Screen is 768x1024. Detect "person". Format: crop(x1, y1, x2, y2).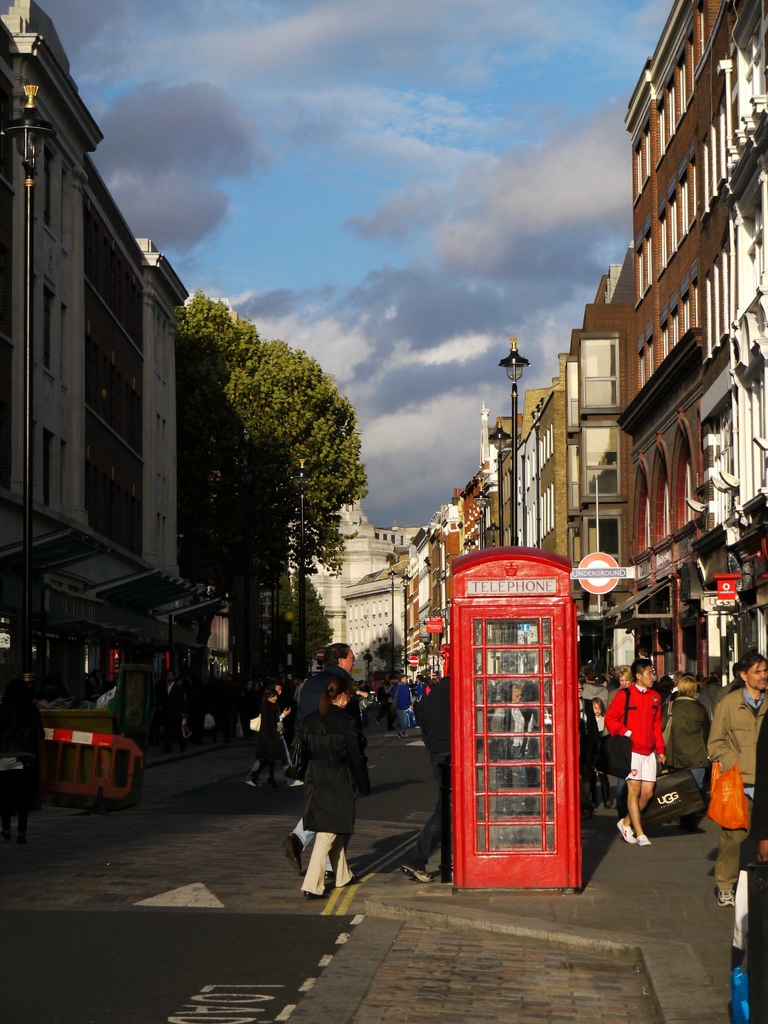
crop(391, 681, 413, 725).
